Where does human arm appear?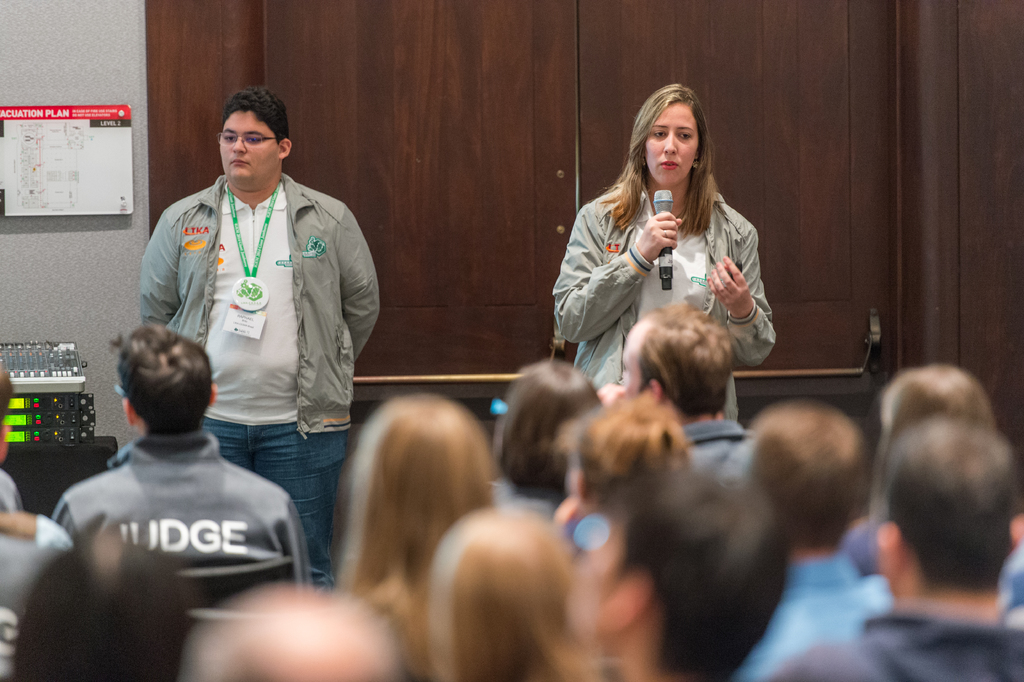
Appears at (x1=335, y1=204, x2=387, y2=358).
